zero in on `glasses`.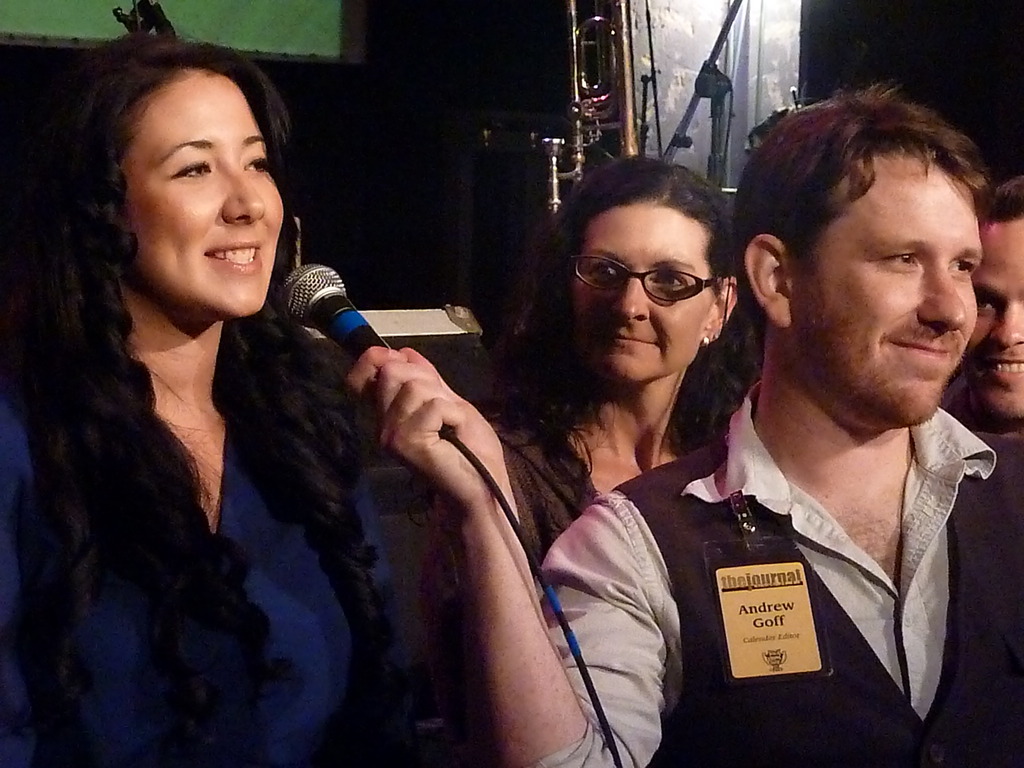
Zeroed in: [x1=563, y1=247, x2=735, y2=306].
